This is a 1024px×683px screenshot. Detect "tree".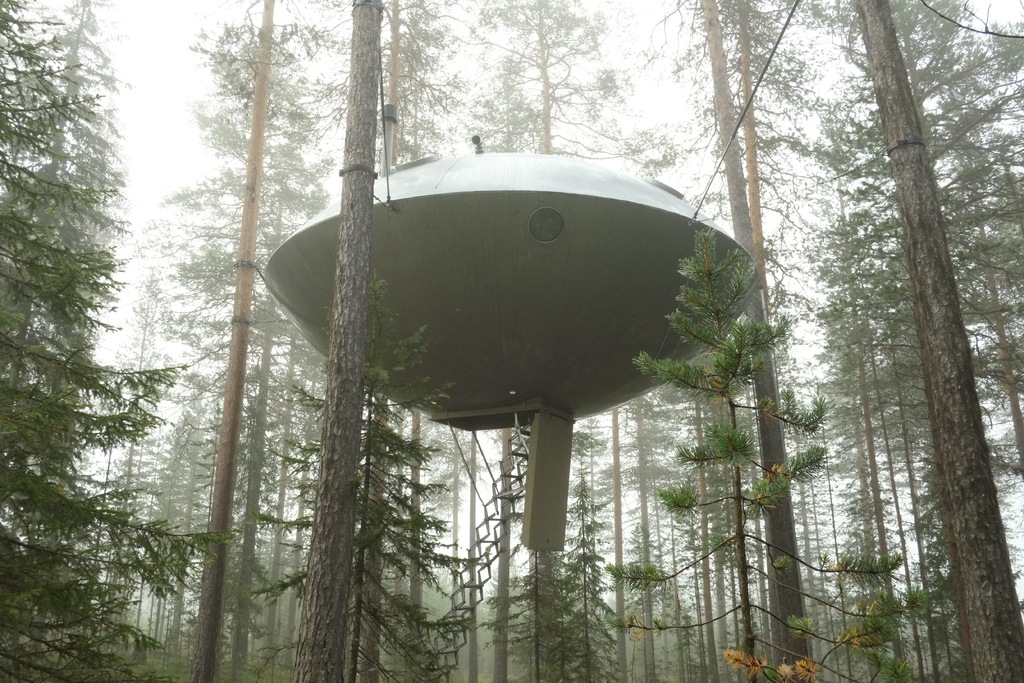
<box>456,0,684,682</box>.
